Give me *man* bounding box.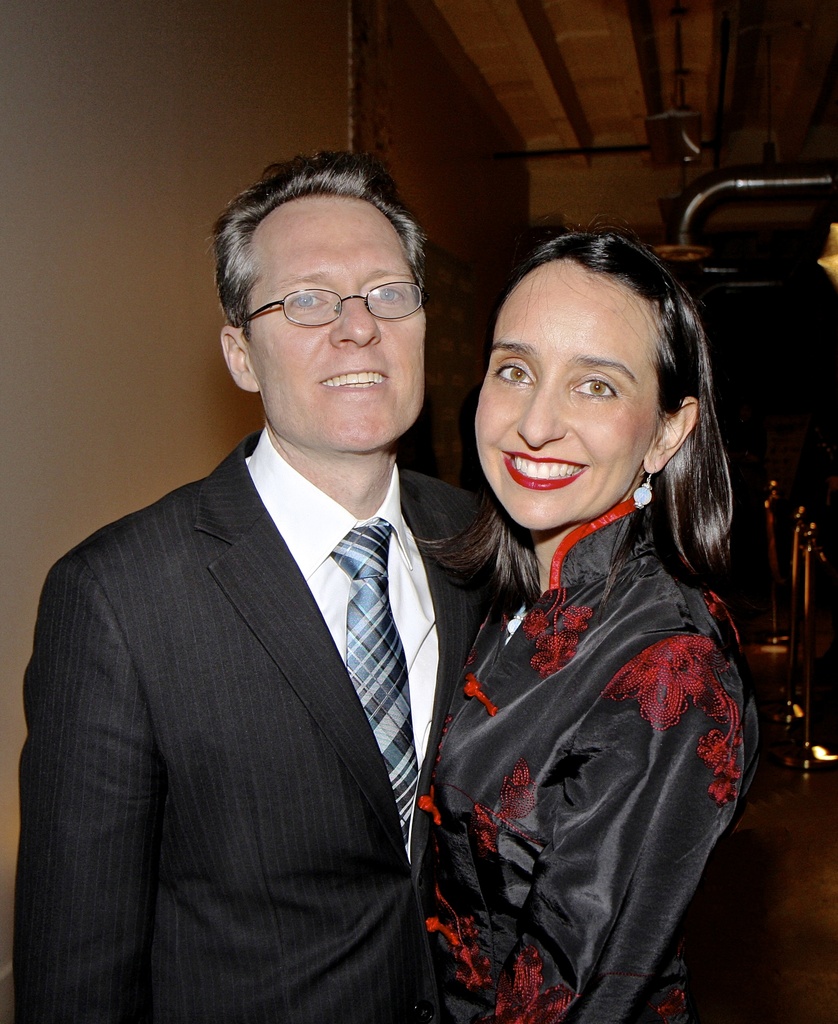
bbox=[33, 143, 515, 1018].
